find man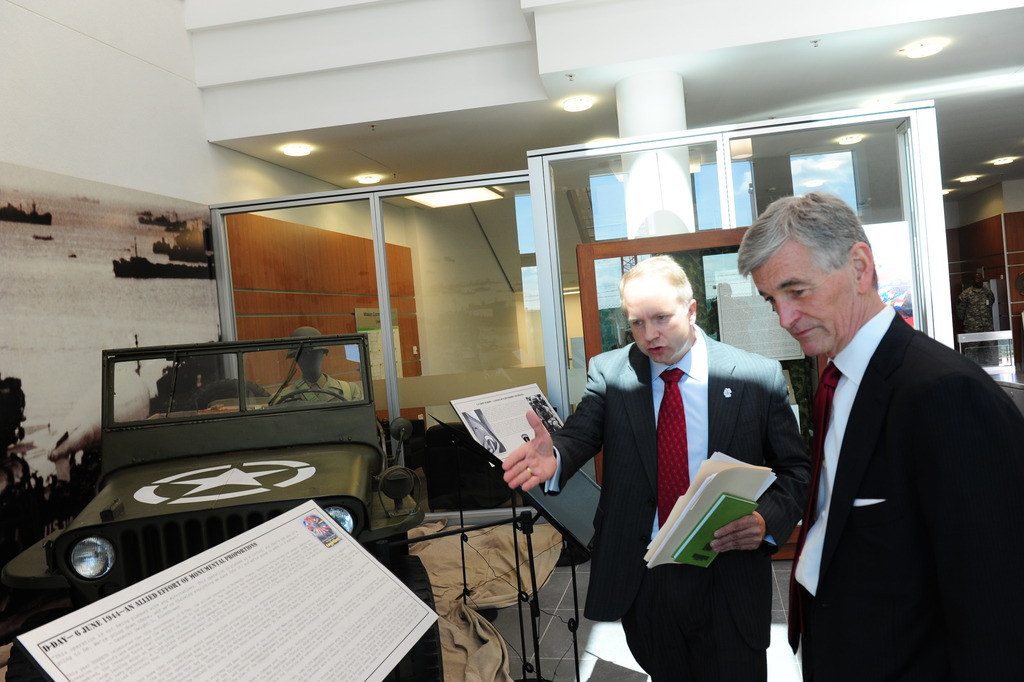
742:195:1006:675
